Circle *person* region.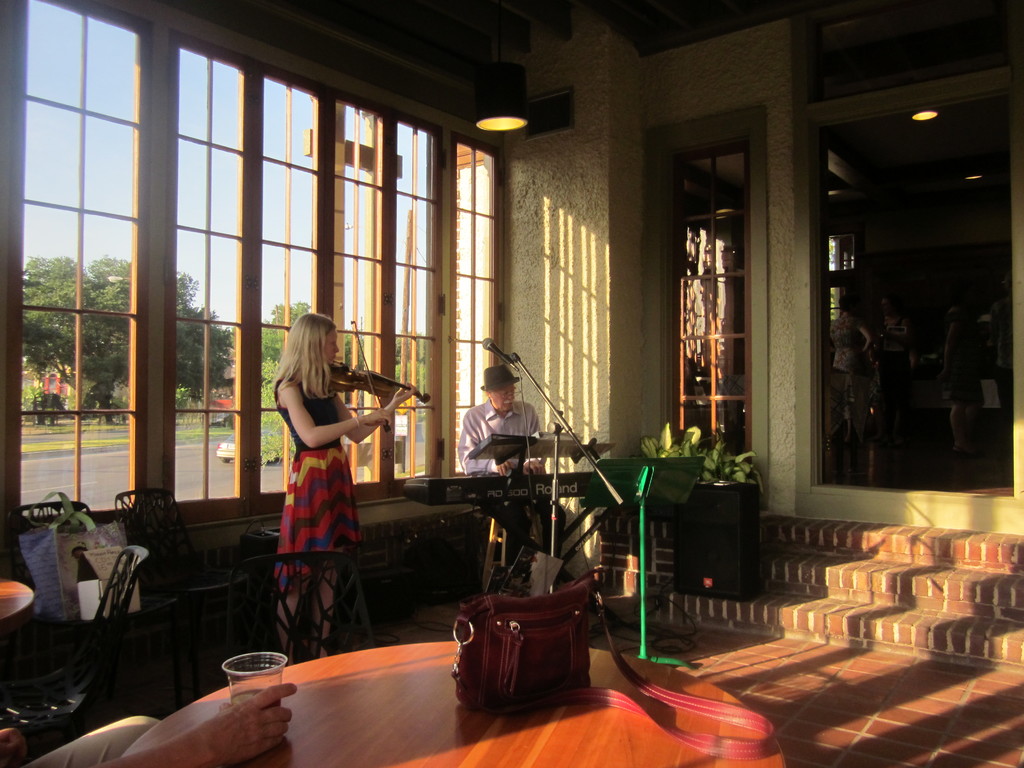
Region: select_region(456, 365, 567, 583).
